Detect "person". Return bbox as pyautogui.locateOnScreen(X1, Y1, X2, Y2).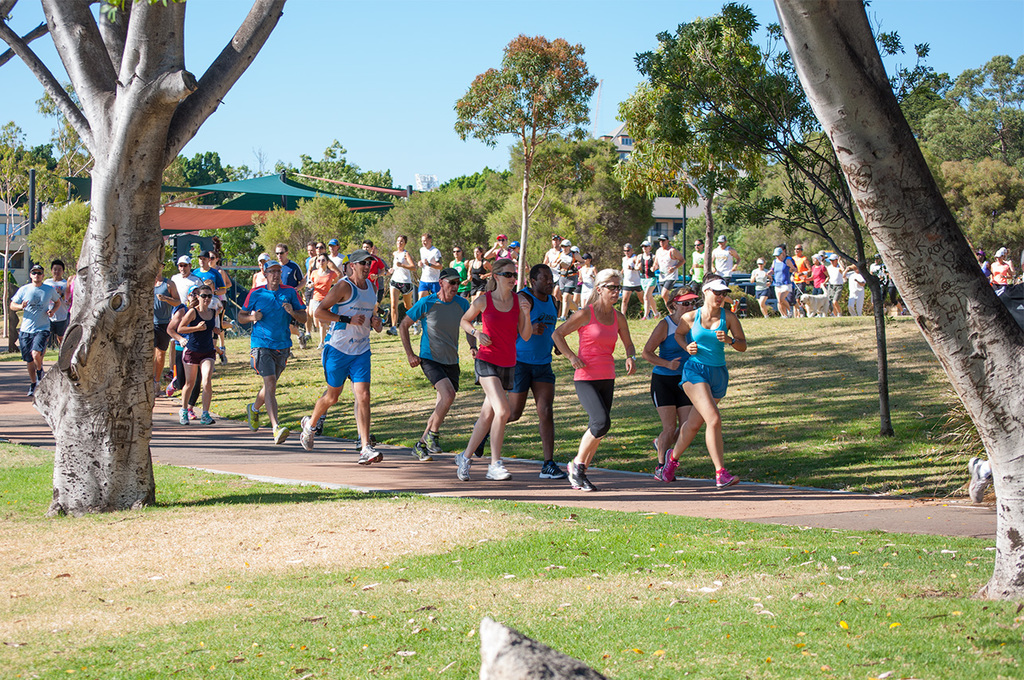
pyautogui.locateOnScreen(208, 251, 228, 291).
